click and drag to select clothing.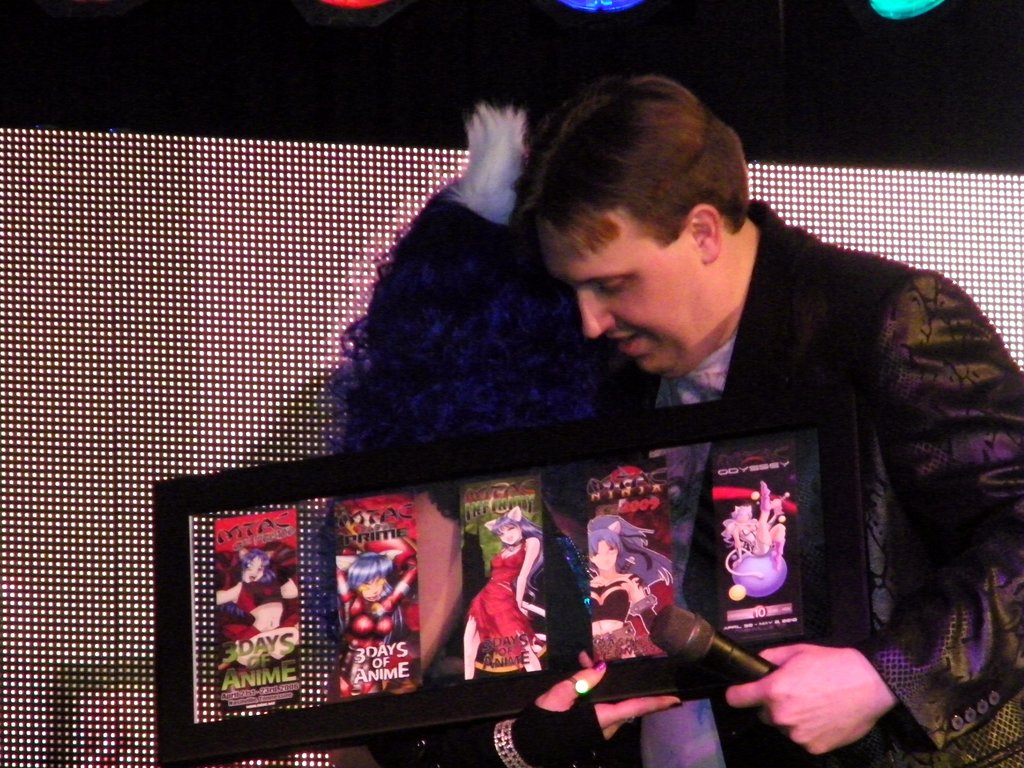
Selection: <region>466, 539, 543, 669</region>.
